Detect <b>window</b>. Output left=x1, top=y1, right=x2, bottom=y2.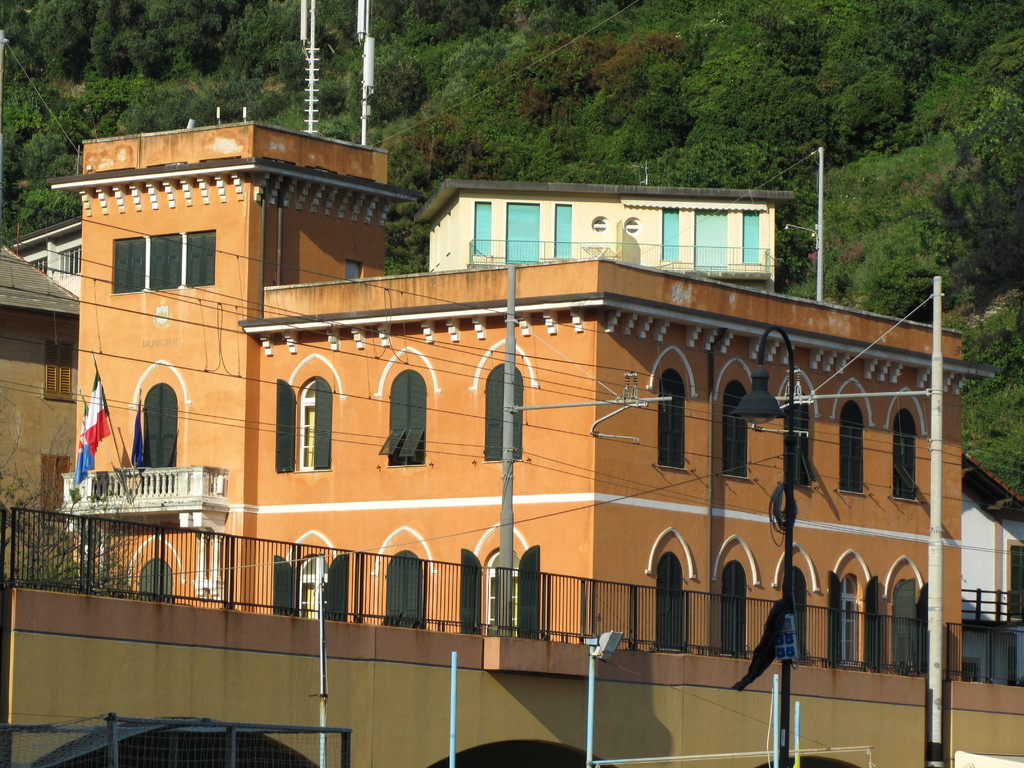
left=725, top=556, right=749, bottom=655.
